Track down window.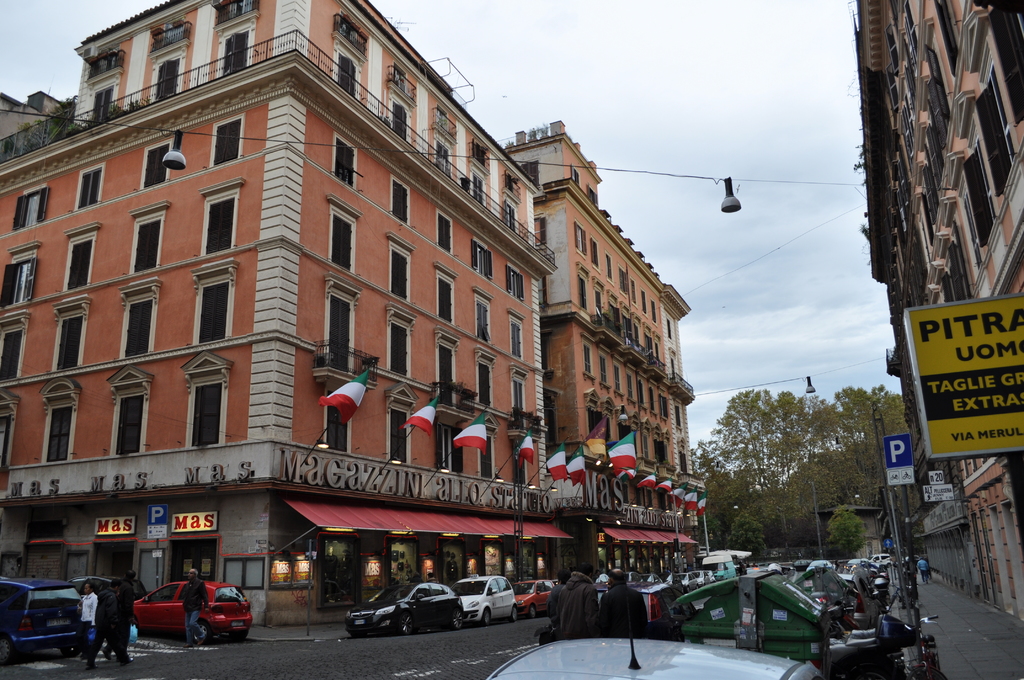
Tracked to [x1=545, y1=398, x2=557, y2=441].
